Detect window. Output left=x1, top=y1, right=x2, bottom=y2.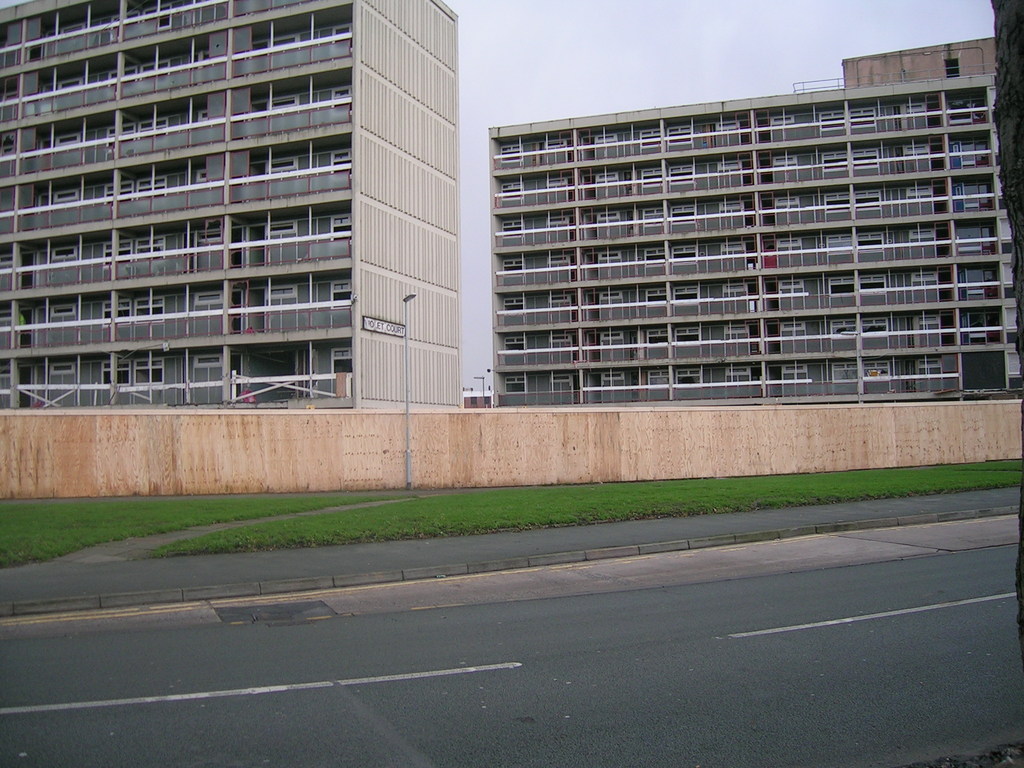
left=672, top=285, right=700, bottom=308.
